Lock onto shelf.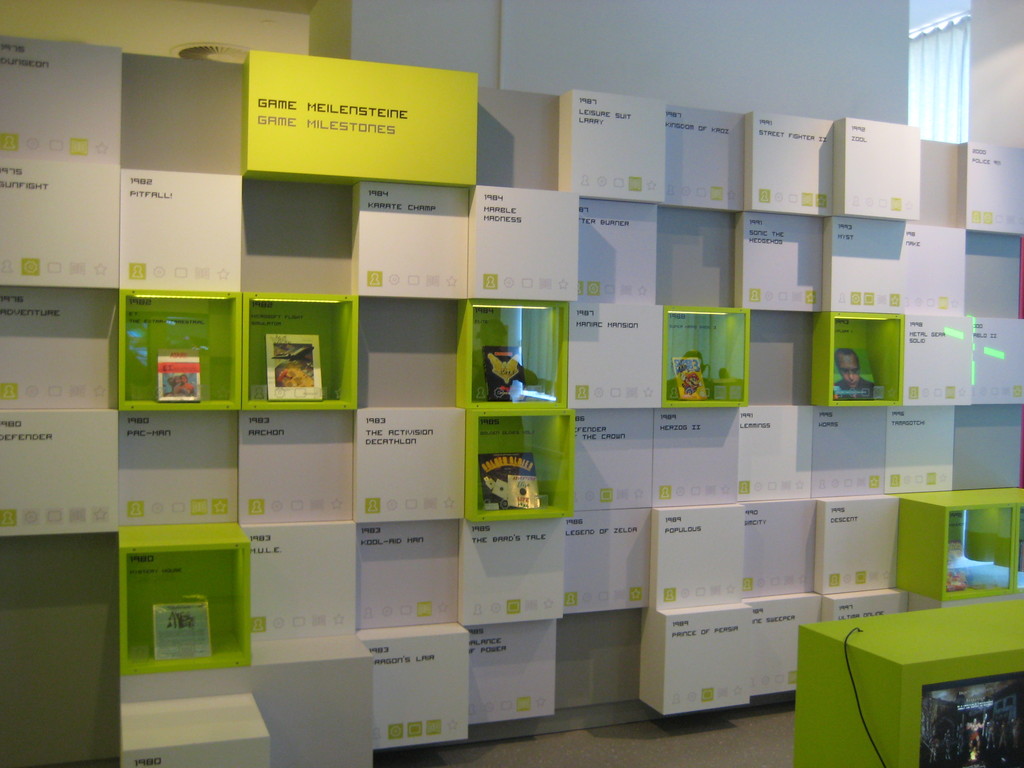
Locked: (895, 492, 1023, 604).
